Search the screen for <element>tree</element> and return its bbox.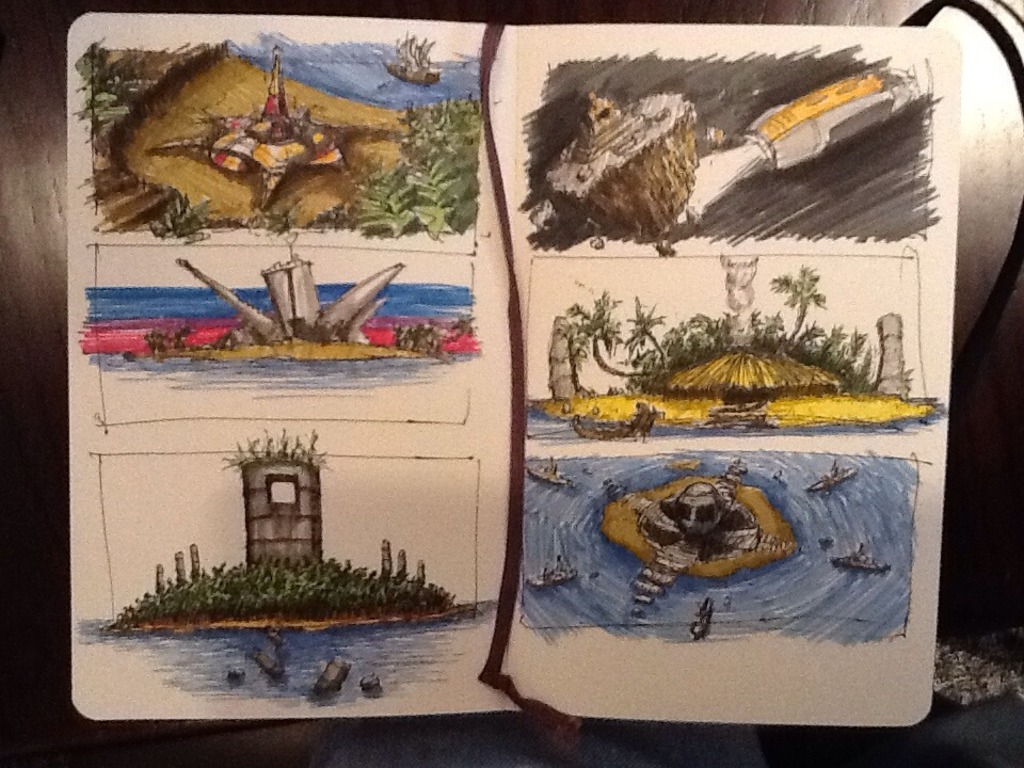
Found: 624, 297, 682, 372.
